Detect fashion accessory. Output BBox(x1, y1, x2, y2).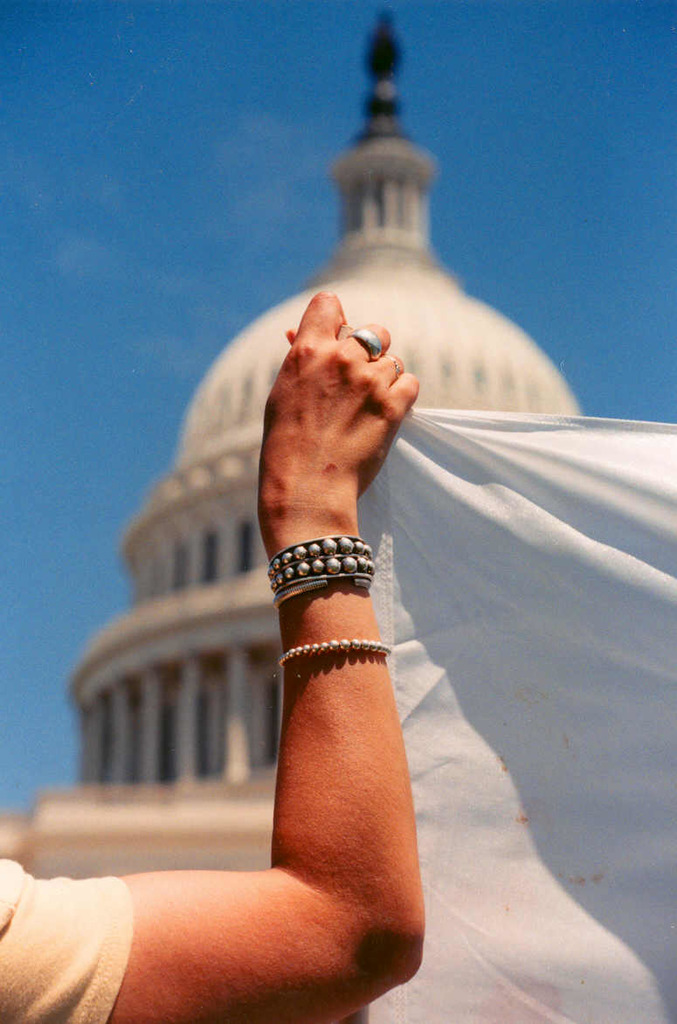
BBox(270, 643, 397, 664).
